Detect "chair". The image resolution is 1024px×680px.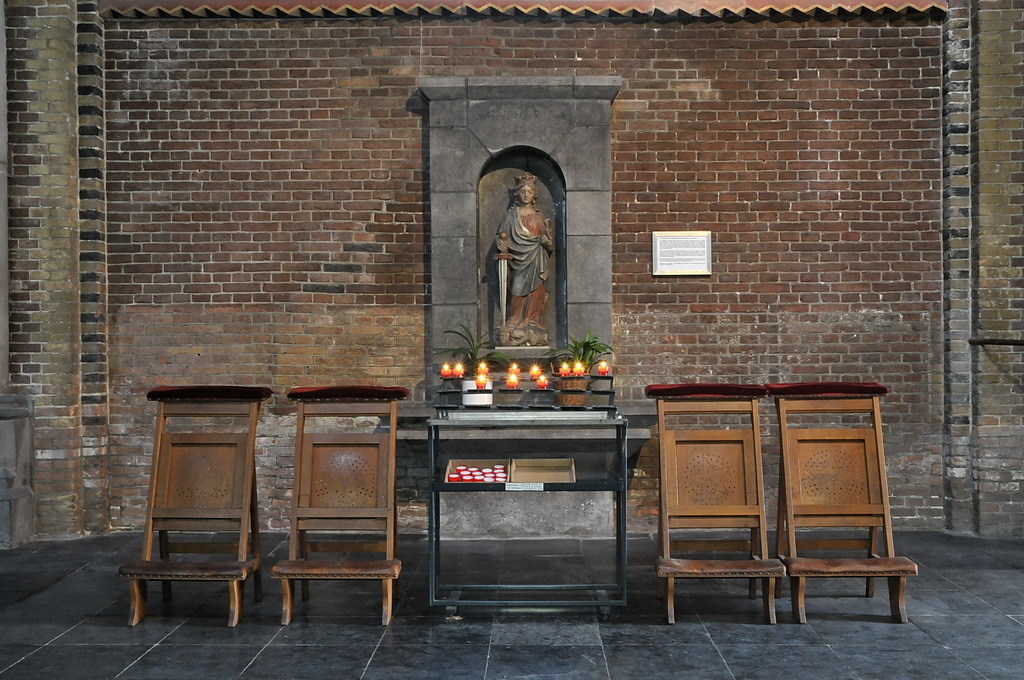
<box>765,382,920,625</box>.
